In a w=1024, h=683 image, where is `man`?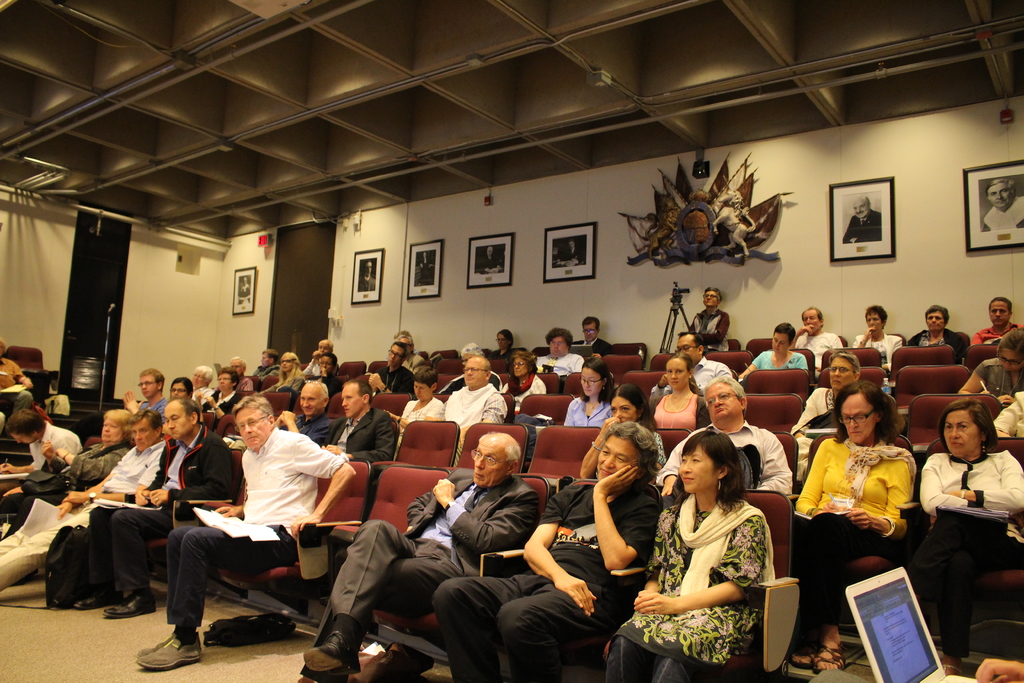
(left=321, top=379, right=394, bottom=475).
